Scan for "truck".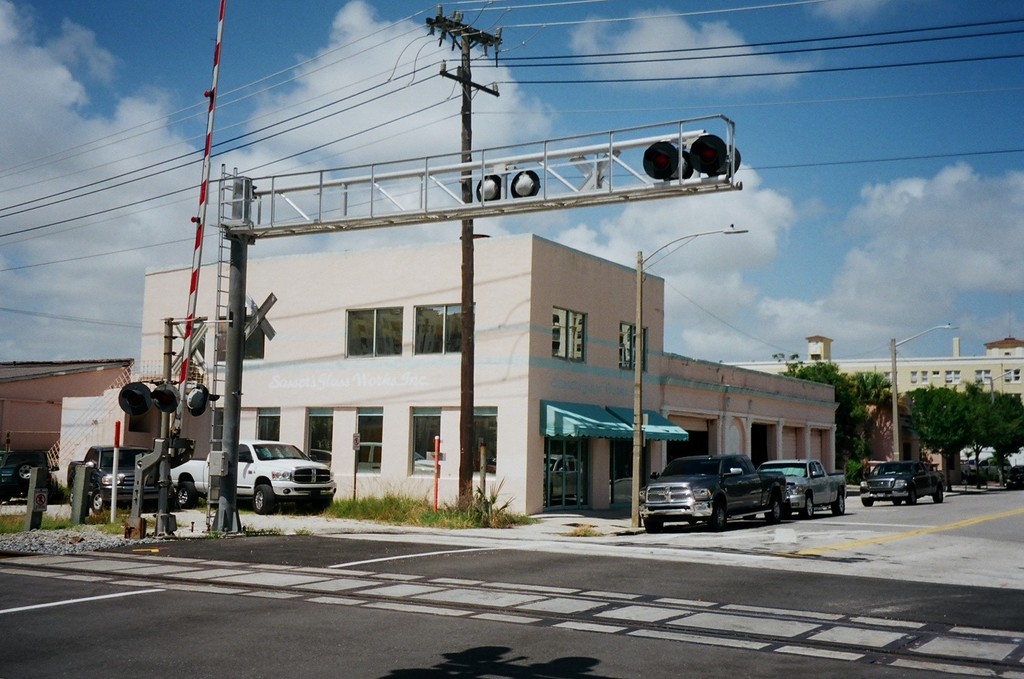
Scan result: select_region(751, 454, 845, 521).
